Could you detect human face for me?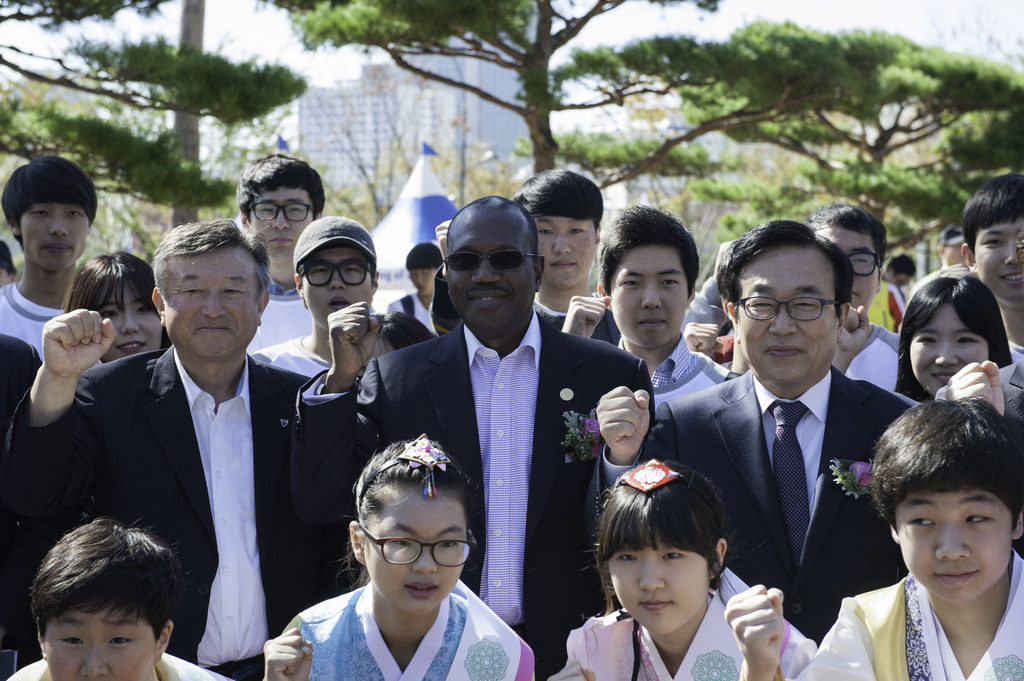
Detection result: detection(609, 527, 710, 635).
